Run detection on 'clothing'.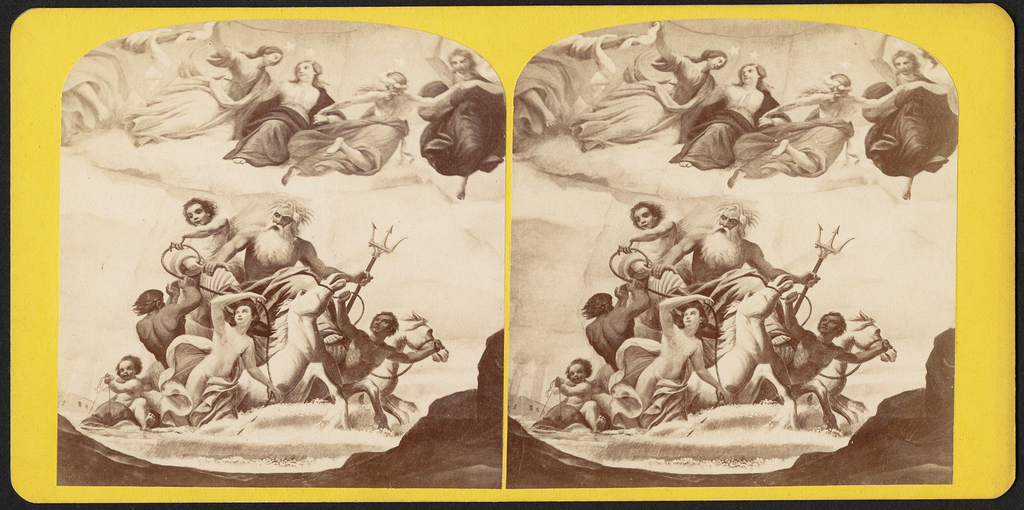
Result: x1=666 y1=83 x2=792 y2=170.
